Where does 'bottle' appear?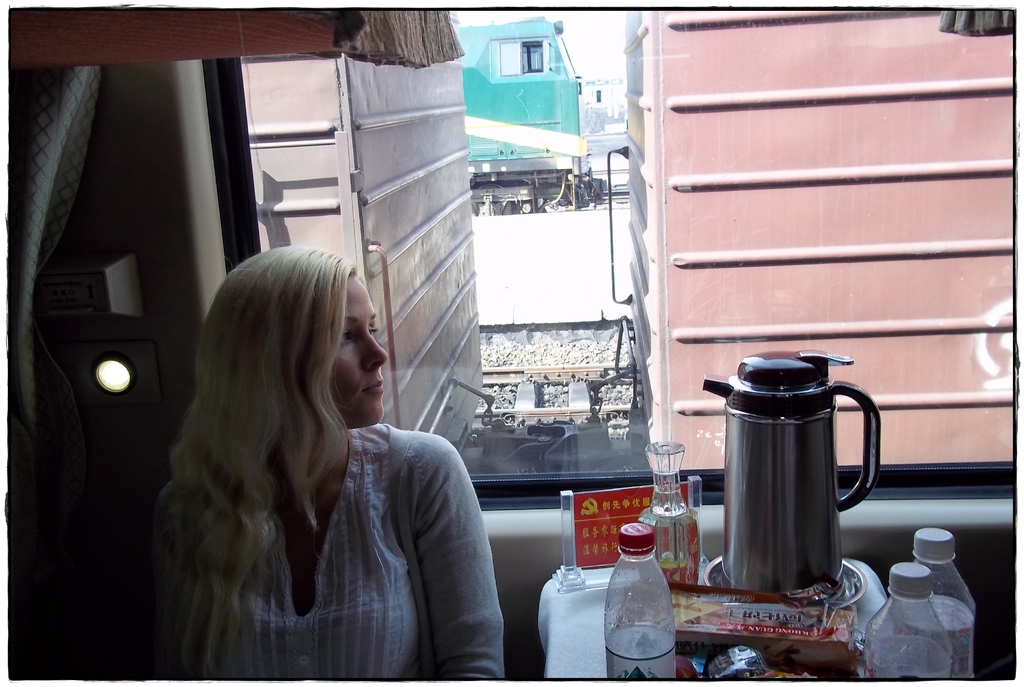
Appears at {"x1": 908, "y1": 530, "x2": 982, "y2": 685}.
